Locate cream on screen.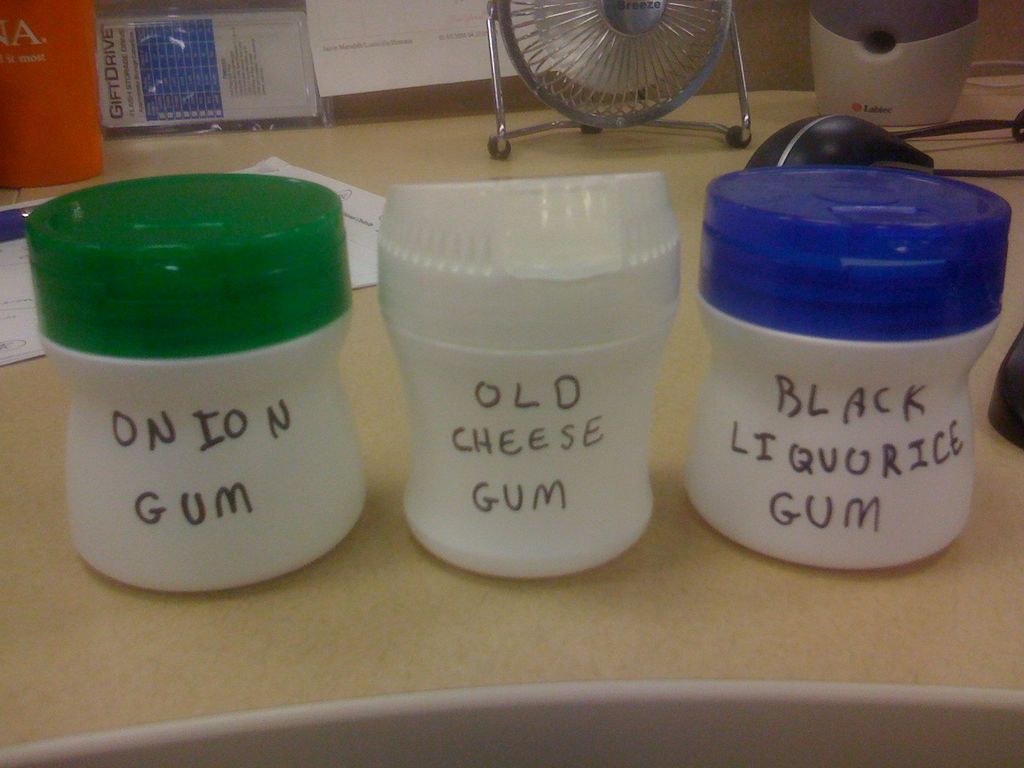
On screen at region(361, 170, 678, 603).
